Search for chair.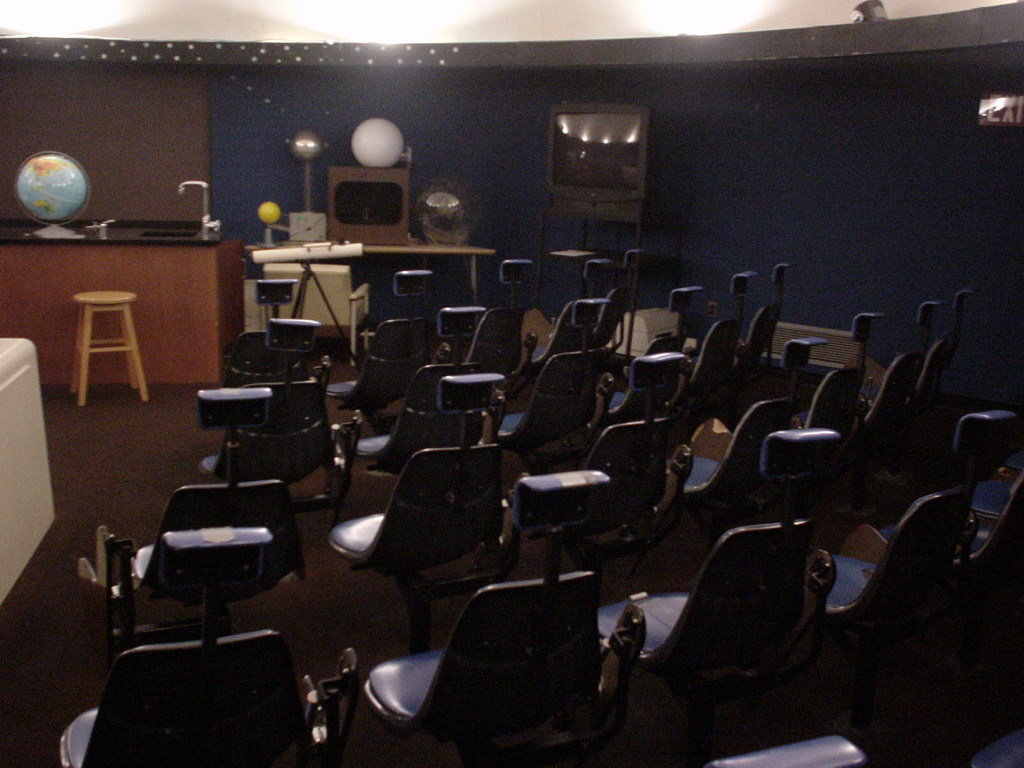
Found at <region>262, 262, 372, 362</region>.
